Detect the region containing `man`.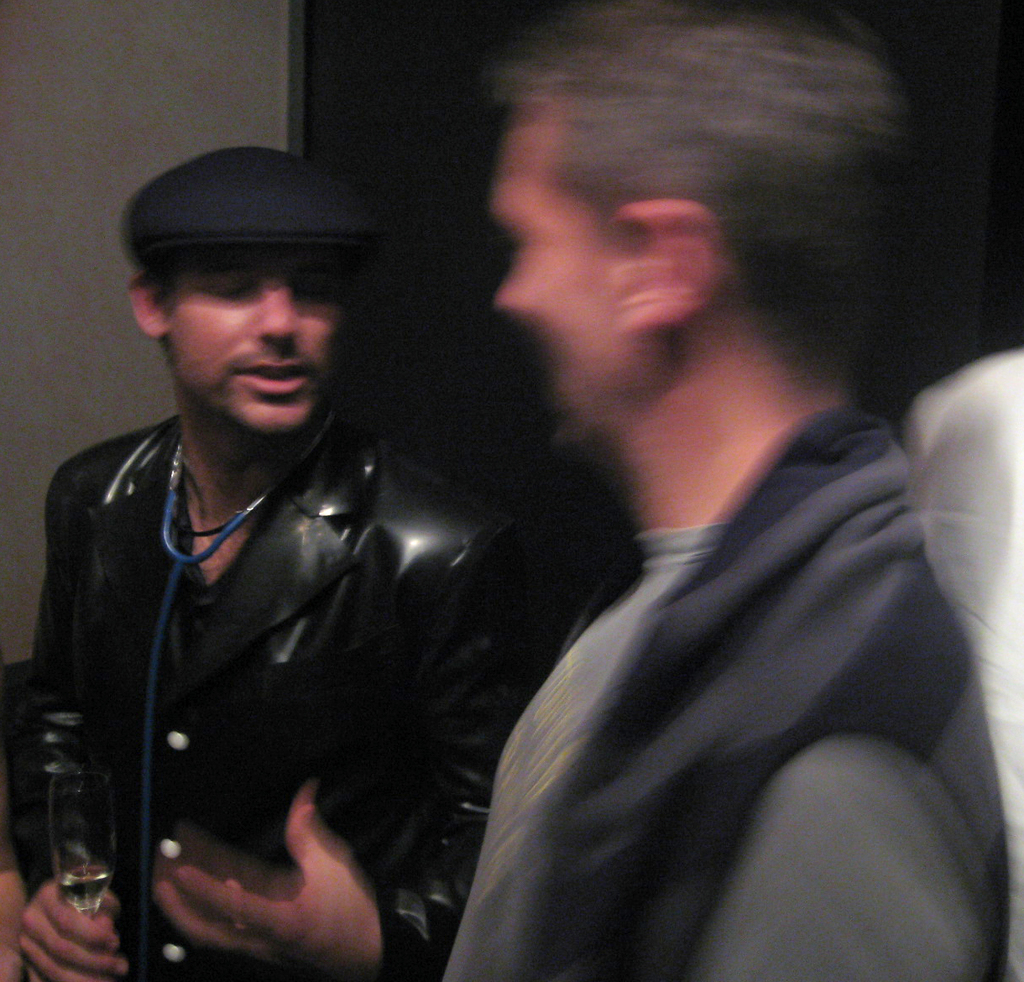
bbox=[438, 20, 1006, 981].
